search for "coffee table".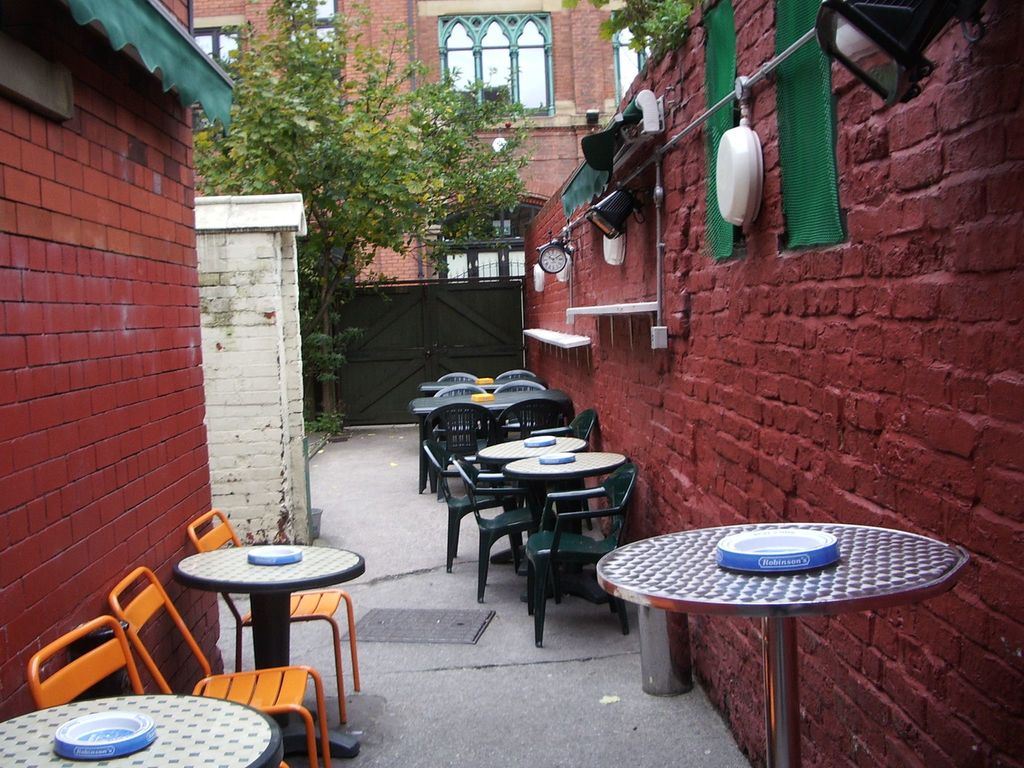
Found at {"left": 410, "top": 397, "right": 573, "bottom": 490}.
